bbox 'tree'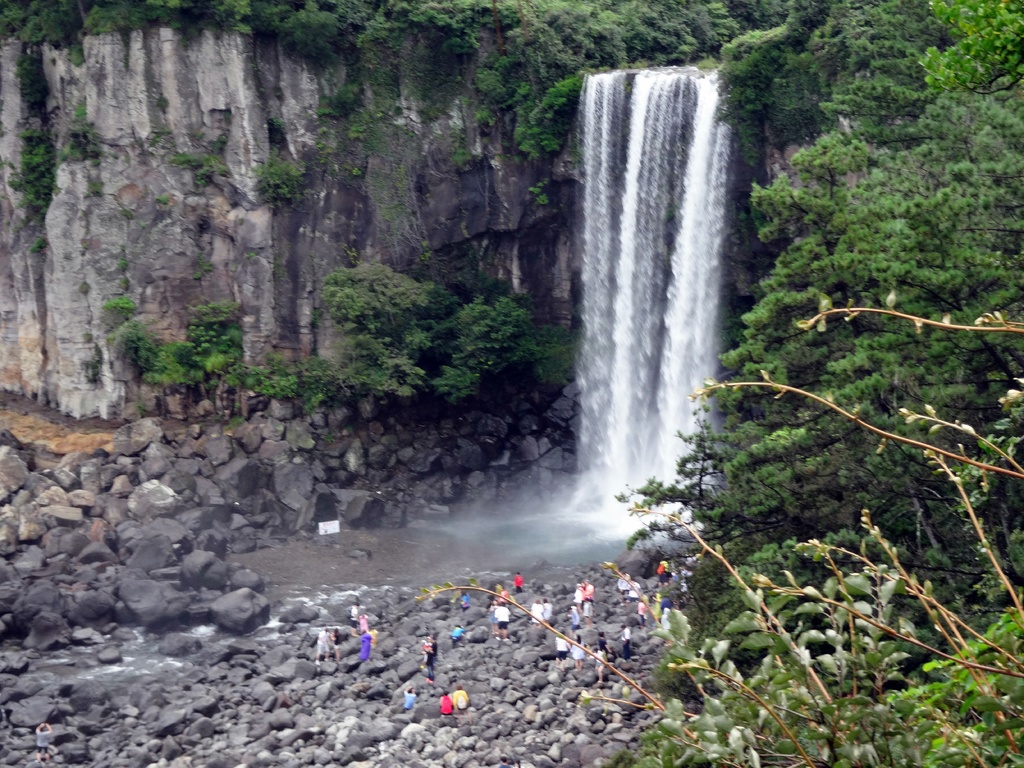
rect(417, 290, 1023, 767)
